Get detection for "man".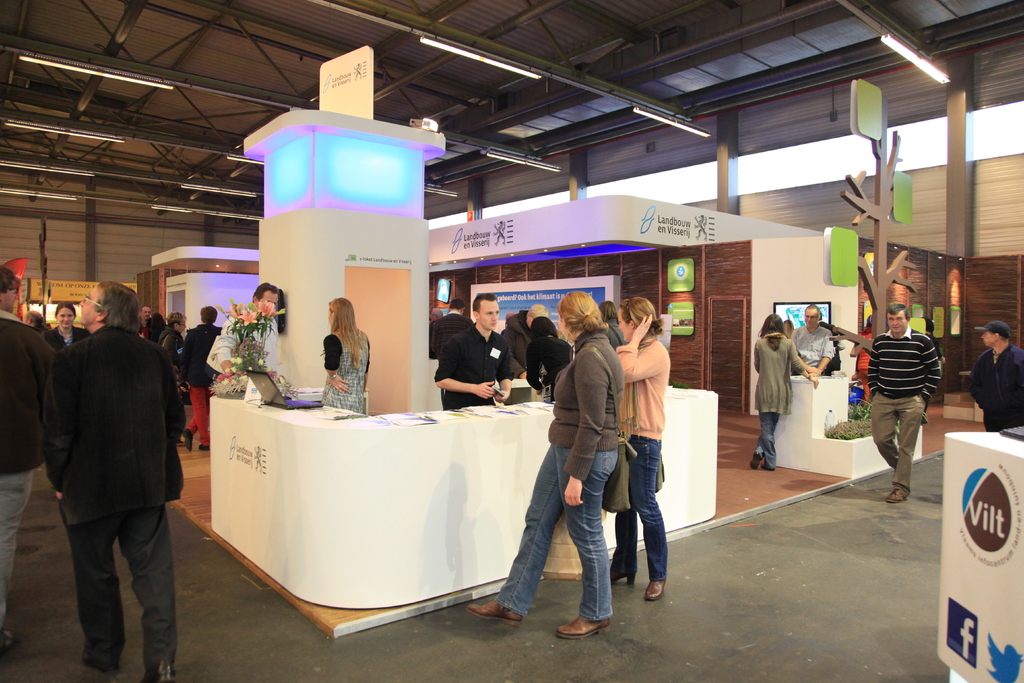
Detection: pyautogui.locateOnScreen(434, 299, 472, 356).
